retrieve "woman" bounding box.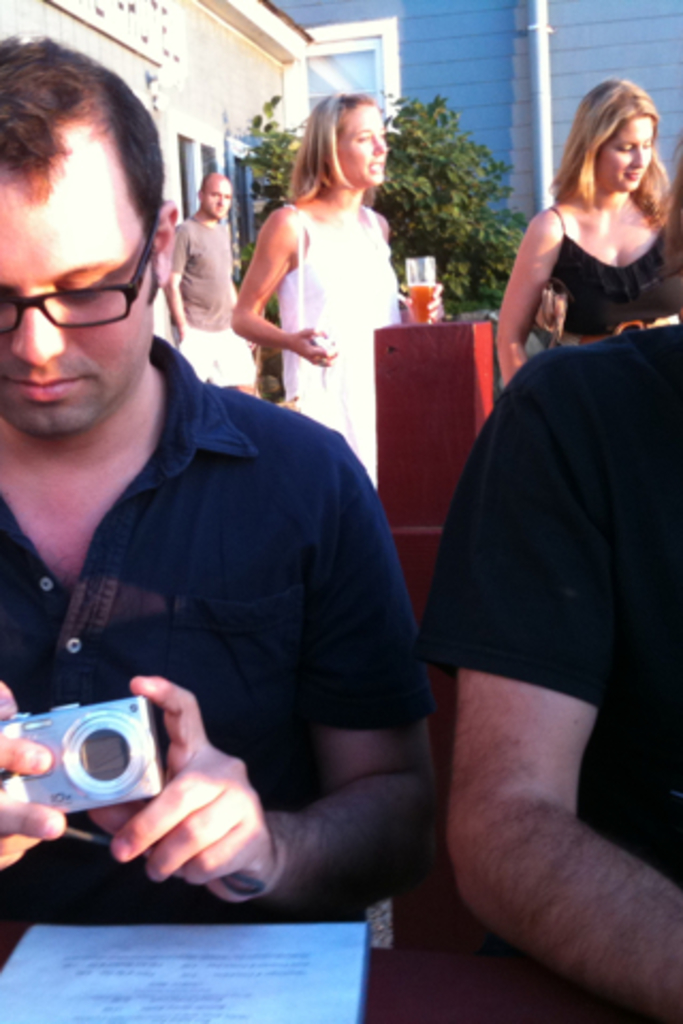
Bounding box: (left=218, top=115, right=440, bottom=461).
